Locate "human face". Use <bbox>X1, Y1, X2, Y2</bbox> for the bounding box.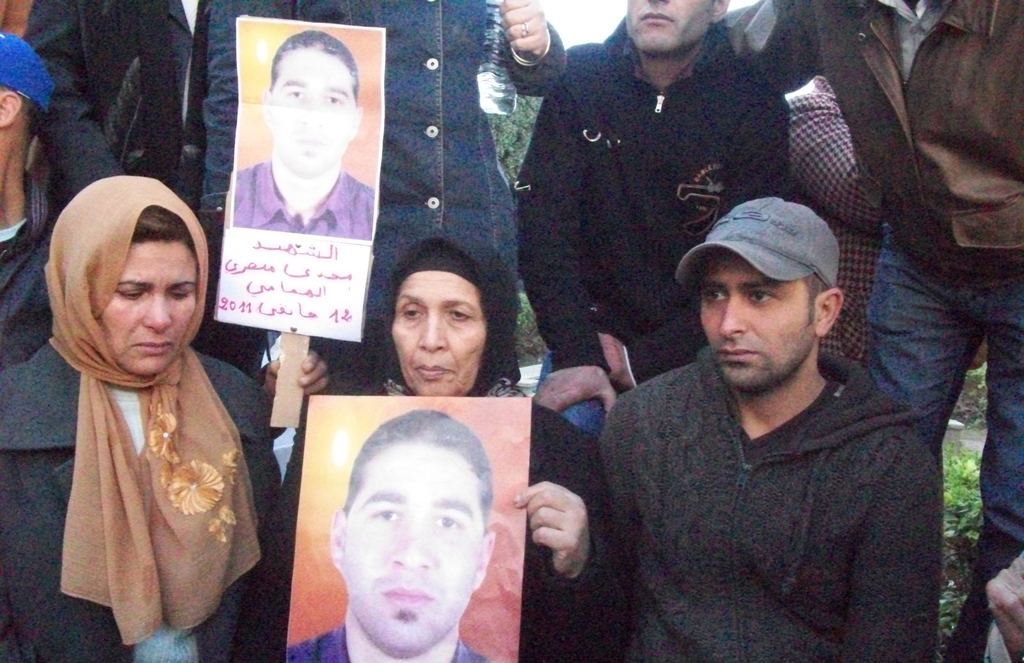
<bbox>338, 448, 477, 645</bbox>.
